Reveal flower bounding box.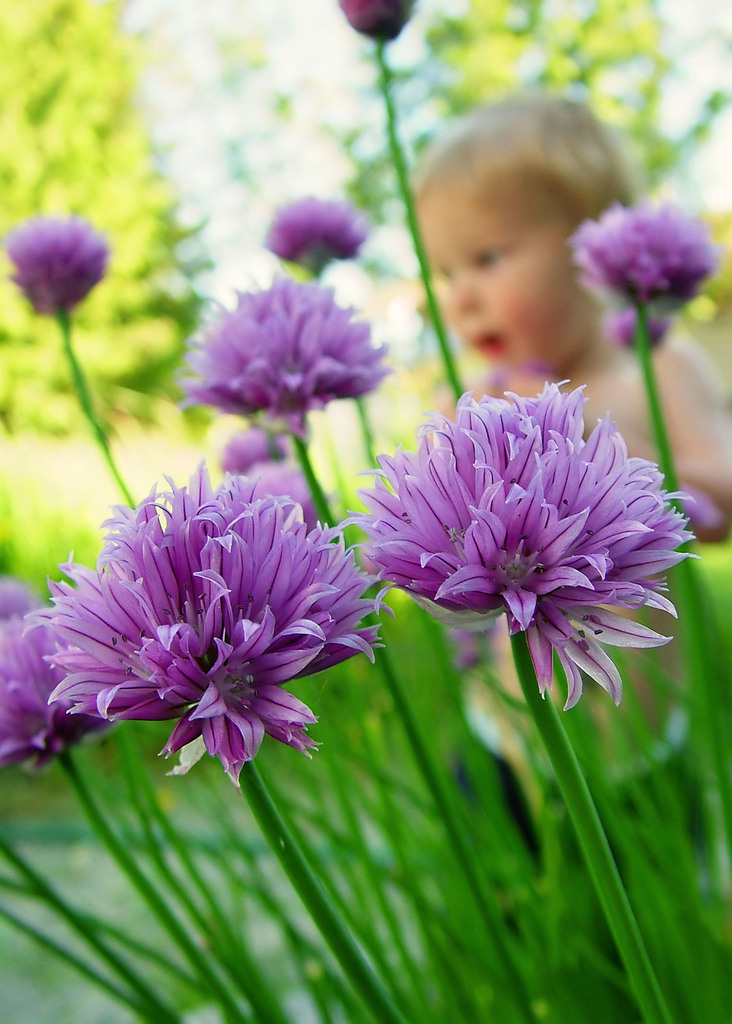
Revealed: detection(340, 0, 422, 43).
